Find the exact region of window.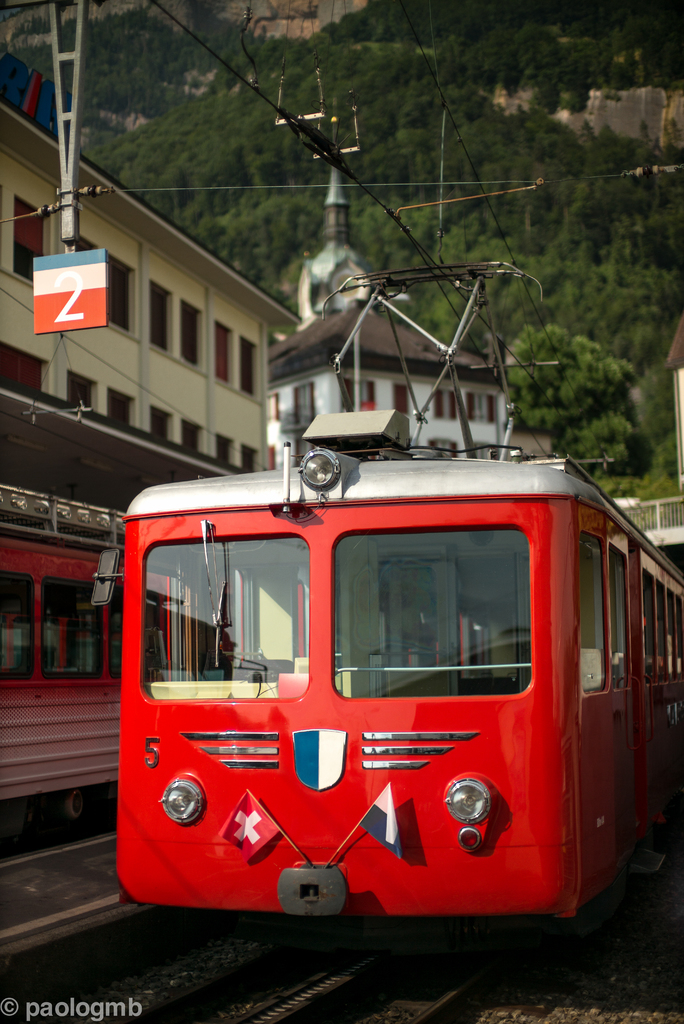
Exact region: detection(138, 293, 179, 346).
